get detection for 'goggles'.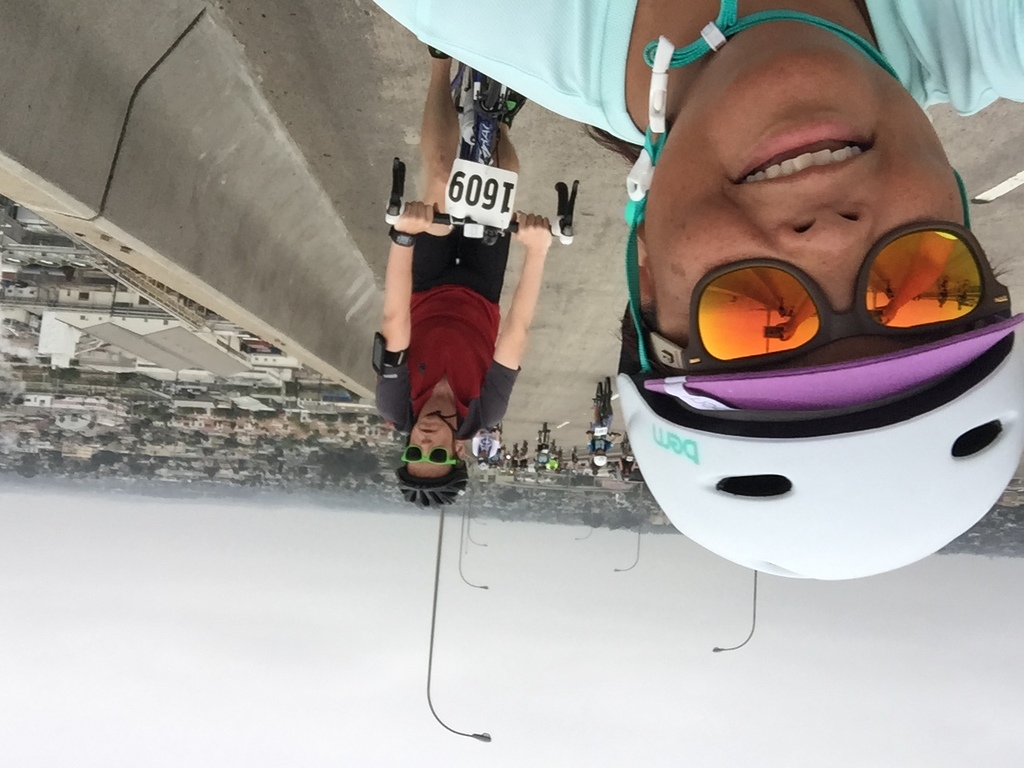
Detection: [x1=639, y1=222, x2=1008, y2=384].
